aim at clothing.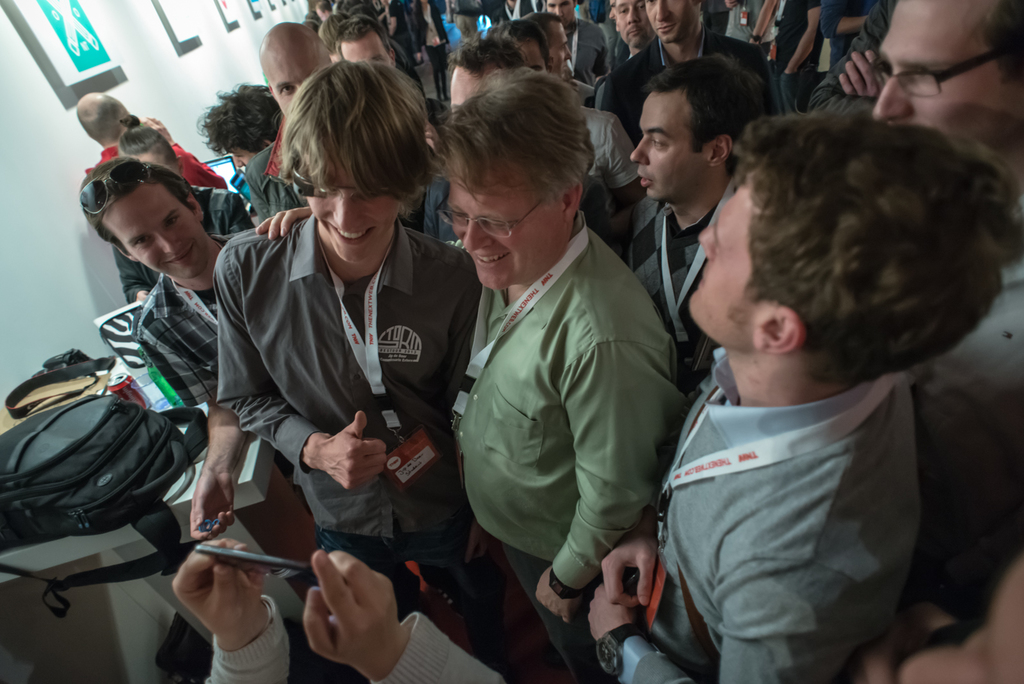
Aimed at x1=716 y1=0 x2=774 y2=69.
